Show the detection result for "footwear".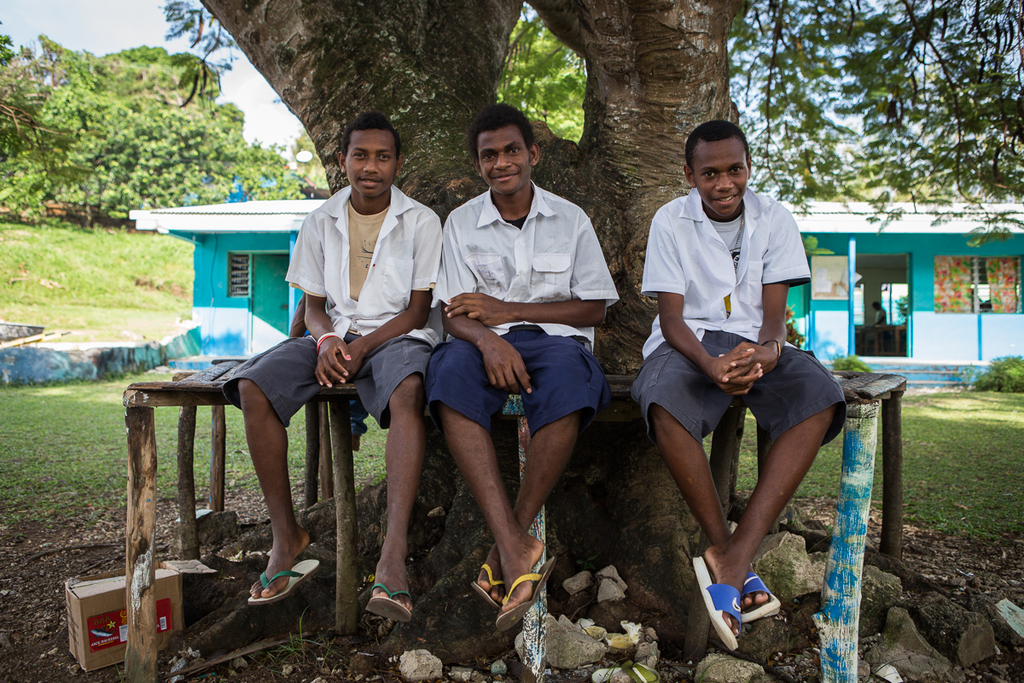
{"left": 248, "top": 561, "right": 322, "bottom": 602}.
